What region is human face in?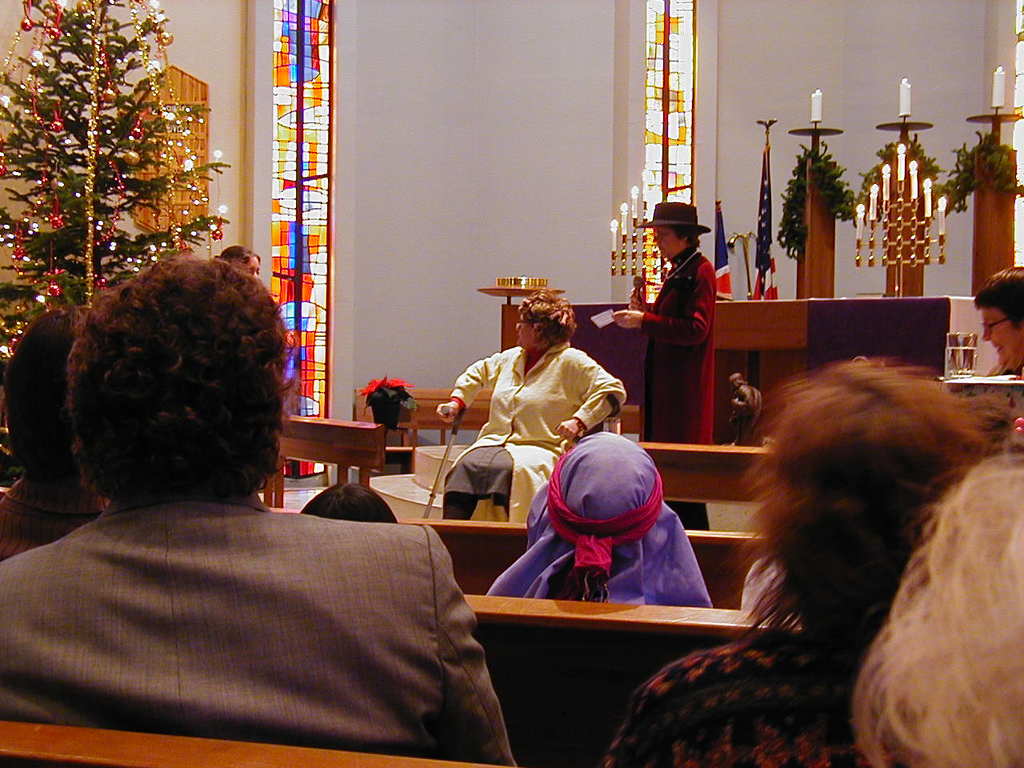
(979, 306, 1023, 370).
